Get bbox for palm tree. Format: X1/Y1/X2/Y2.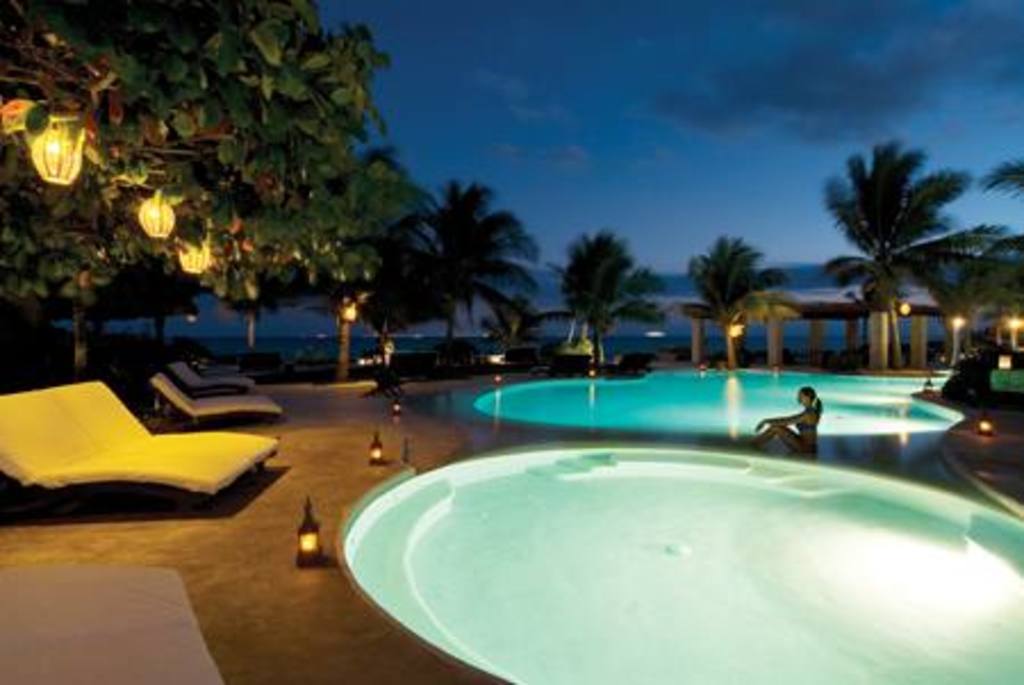
421/173/526/321.
